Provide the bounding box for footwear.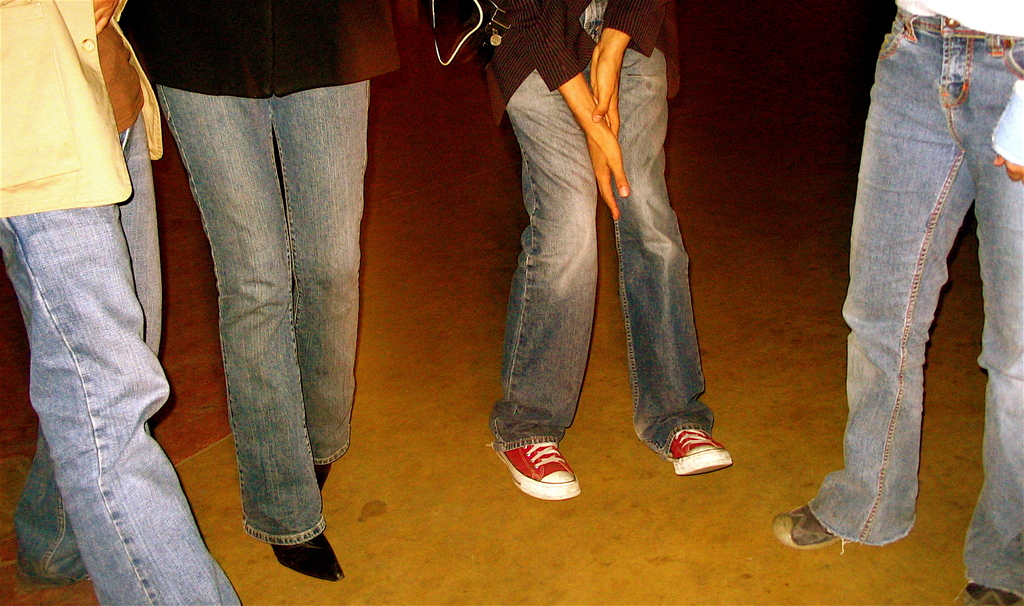
bbox=[491, 438, 575, 500].
